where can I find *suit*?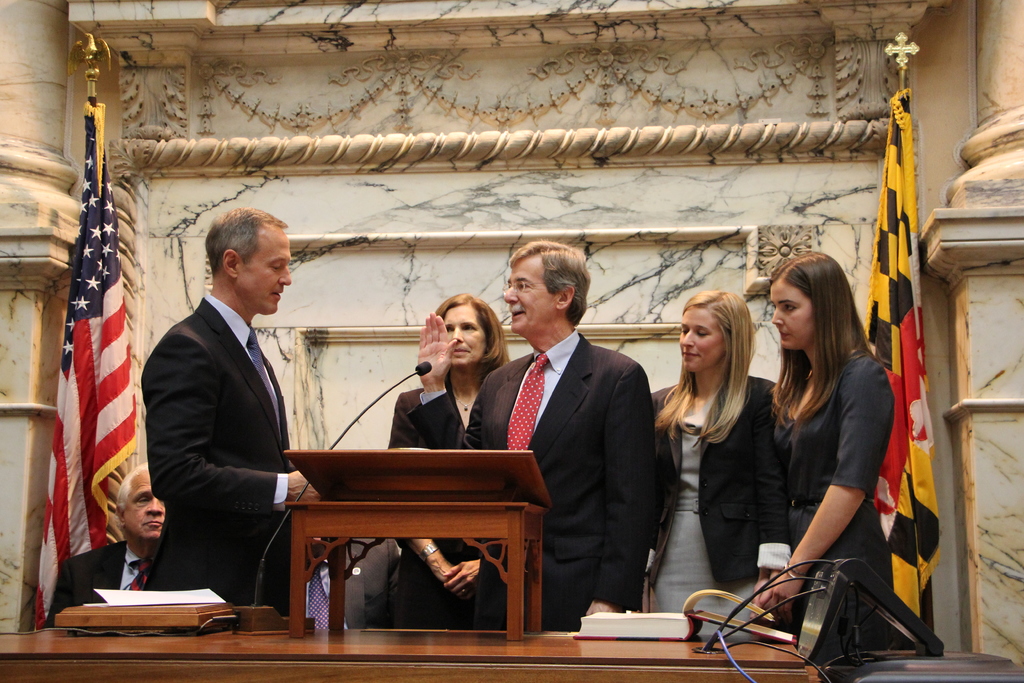
You can find it at <bbox>47, 539, 157, 626</bbox>.
